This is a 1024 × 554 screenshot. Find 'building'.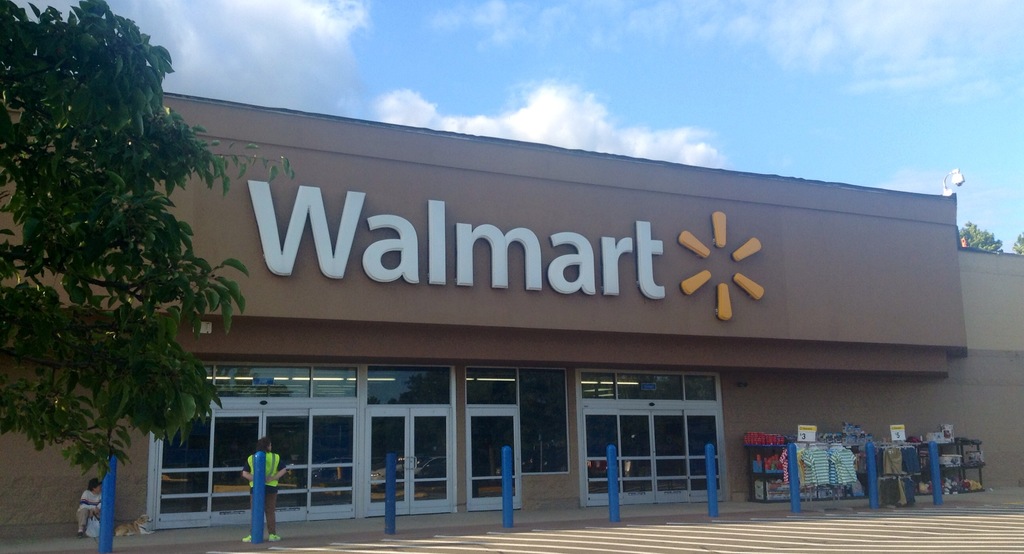
Bounding box: rect(0, 64, 1023, 546).
